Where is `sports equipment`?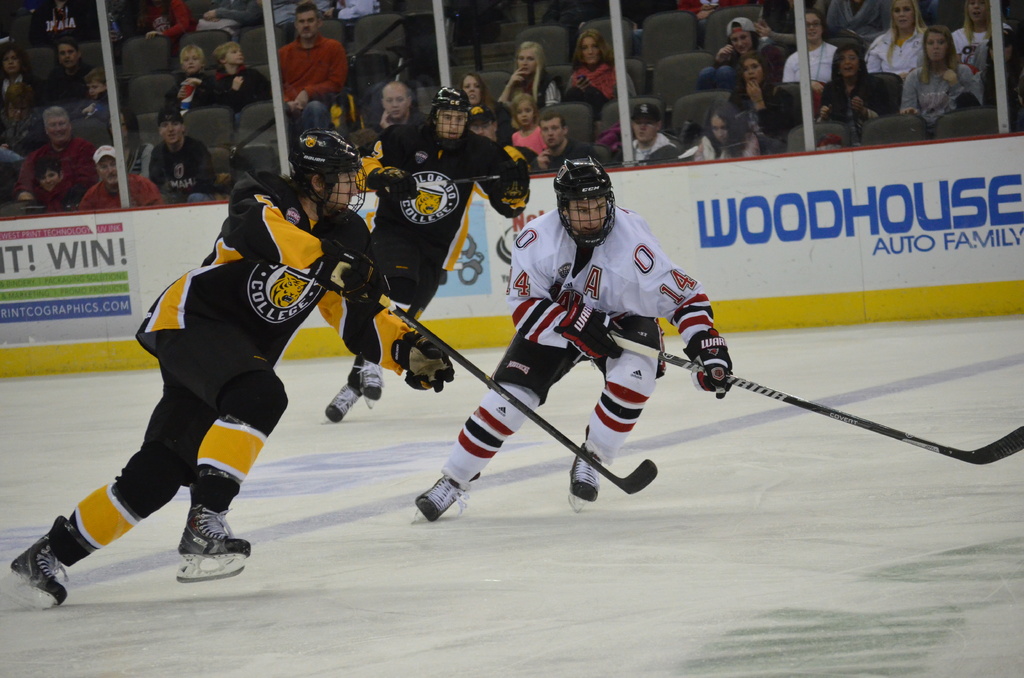
307:243:394:309.
